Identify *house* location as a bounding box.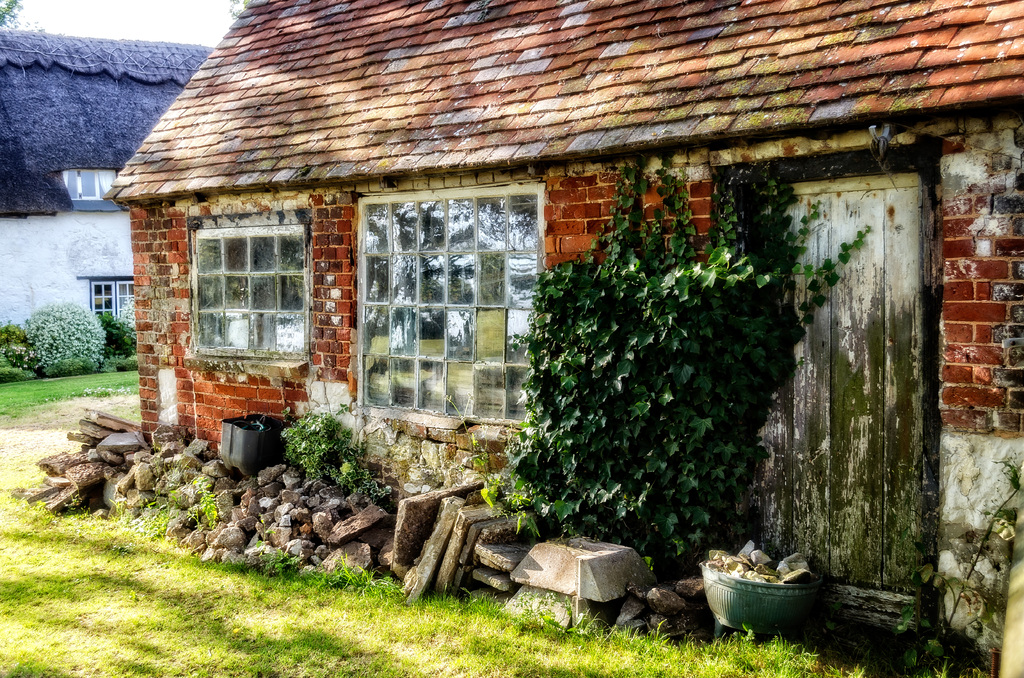
(x1=0, y1=32, x2=211, y2=357).
